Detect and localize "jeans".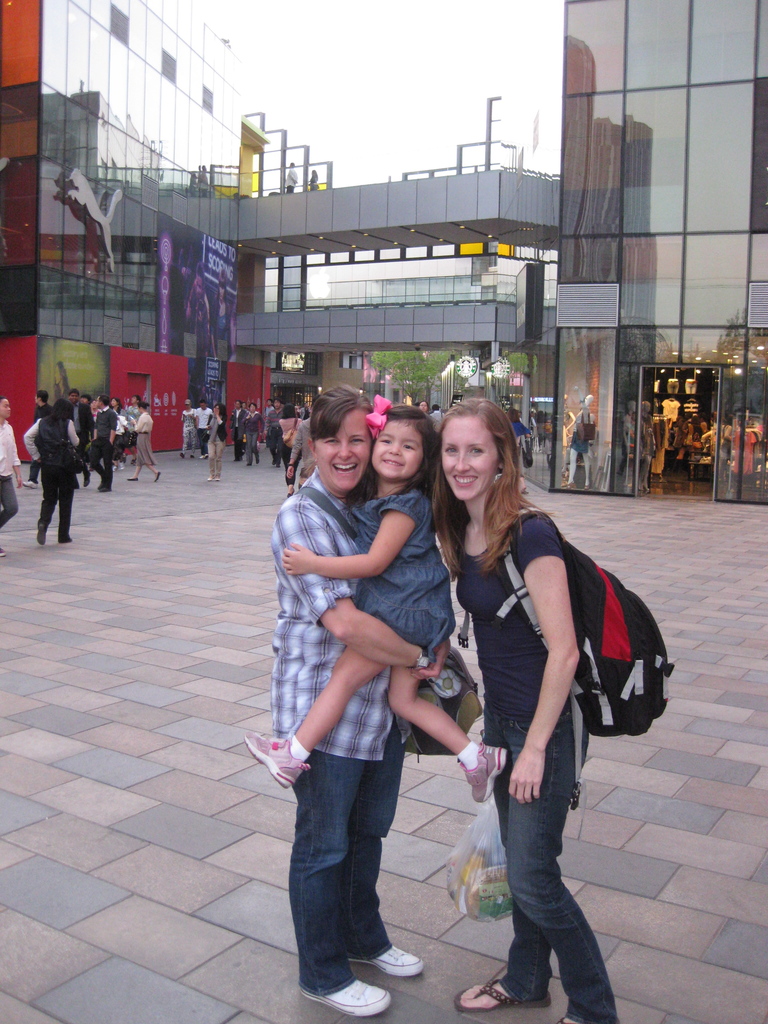
Localized at <region>294, 735, 425, 992</region>.
